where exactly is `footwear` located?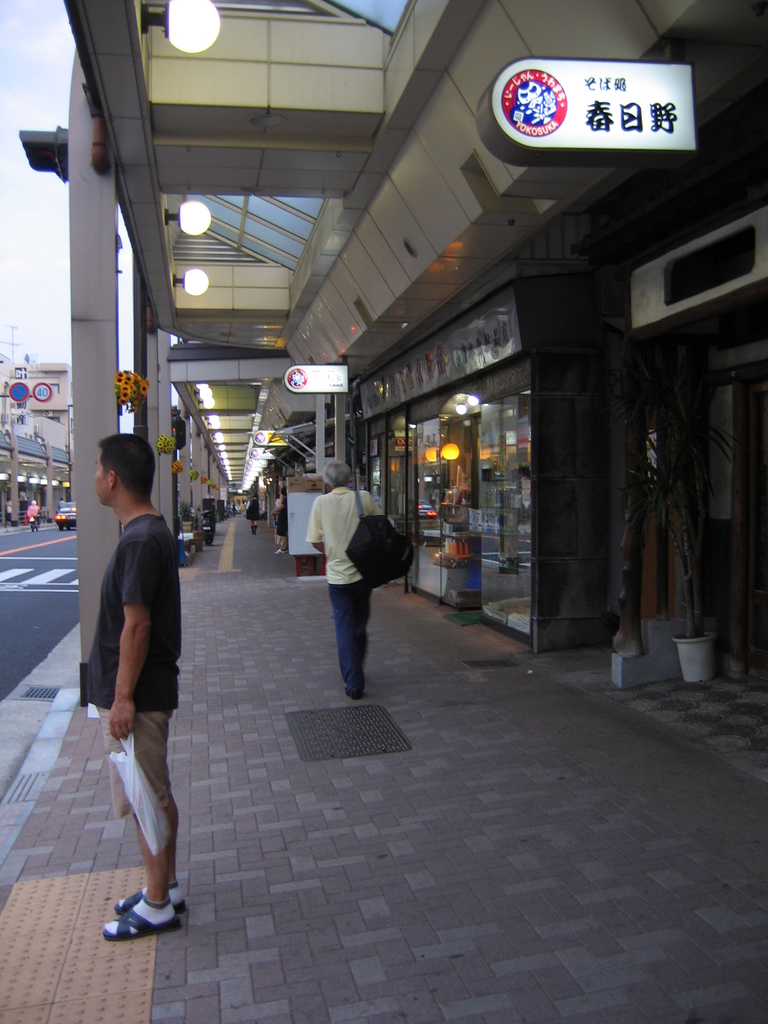
Its bounding box is [left=118, top=879, right=195, bottom=916].
